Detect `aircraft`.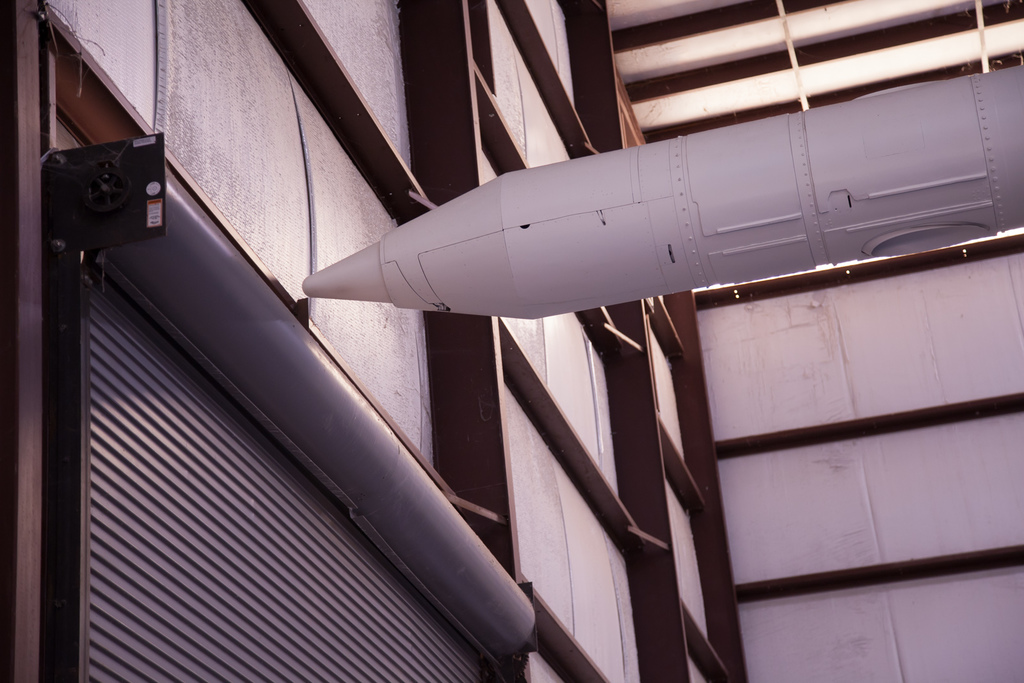
Detected at region(301, 61, 1023, 322).
